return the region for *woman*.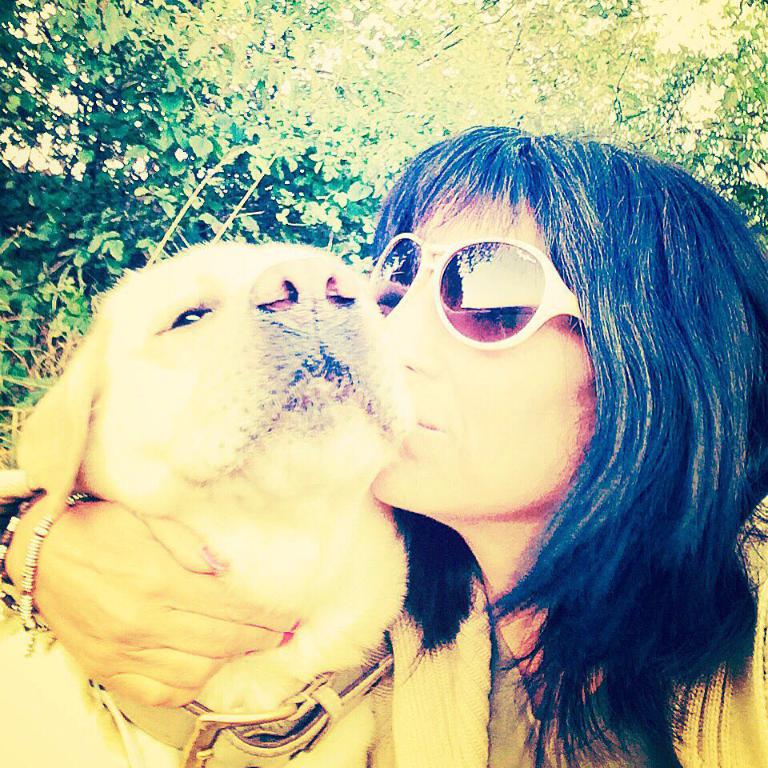
66:90:722:767.
